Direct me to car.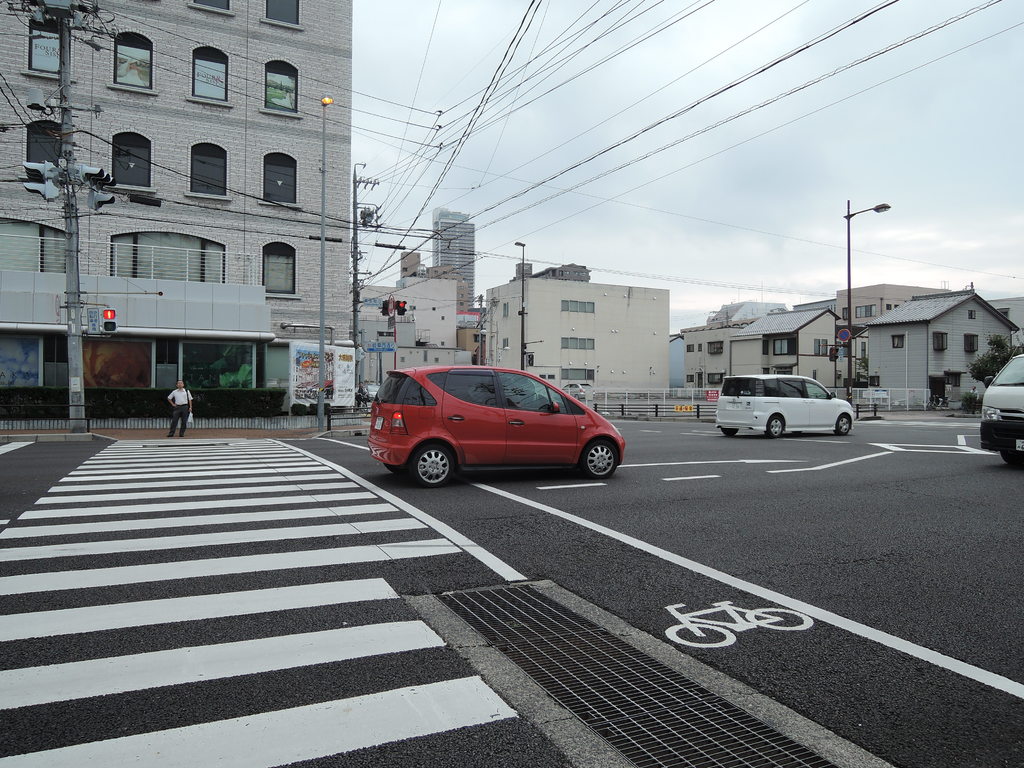
Direction: region(355, 360, 643, 489).
